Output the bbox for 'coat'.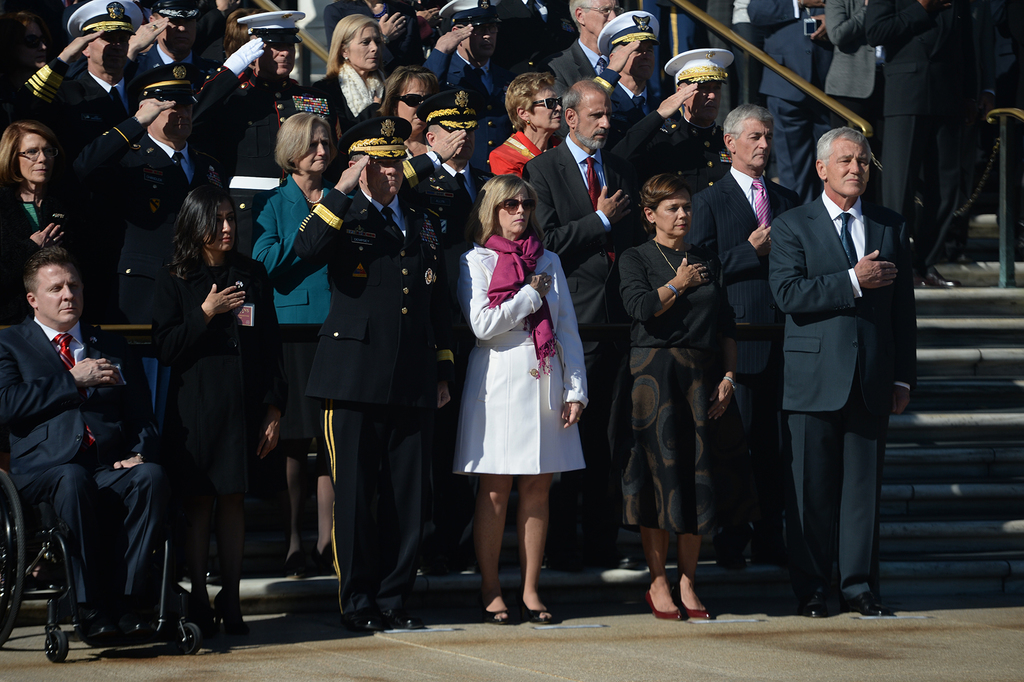
bbox(448, 233, 595, 474).
